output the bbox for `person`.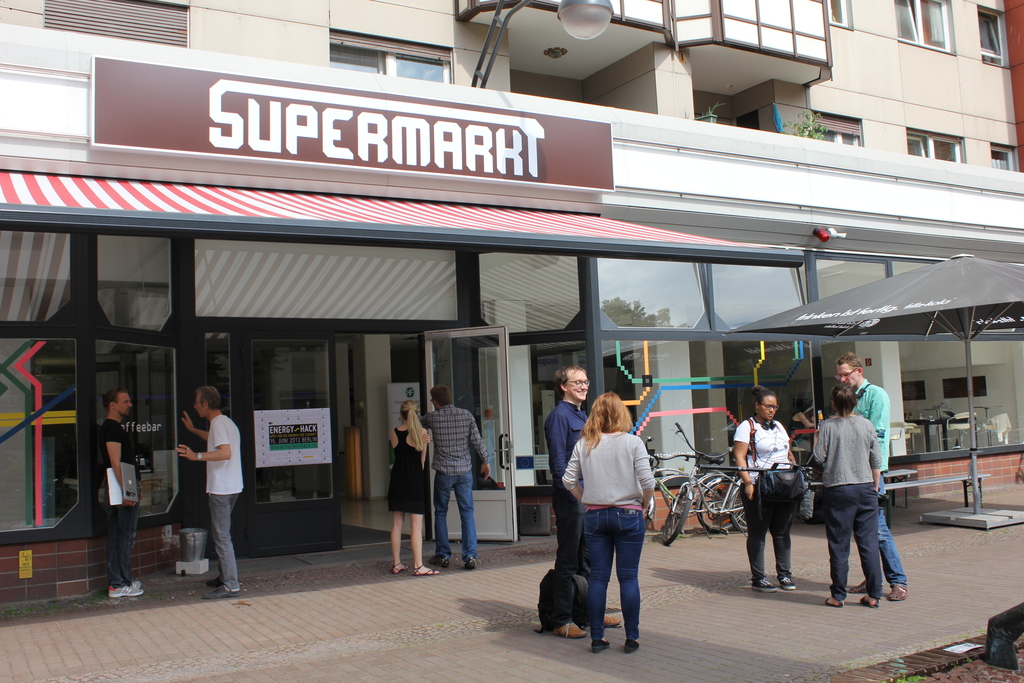
region(733, 390, 801, 589).
